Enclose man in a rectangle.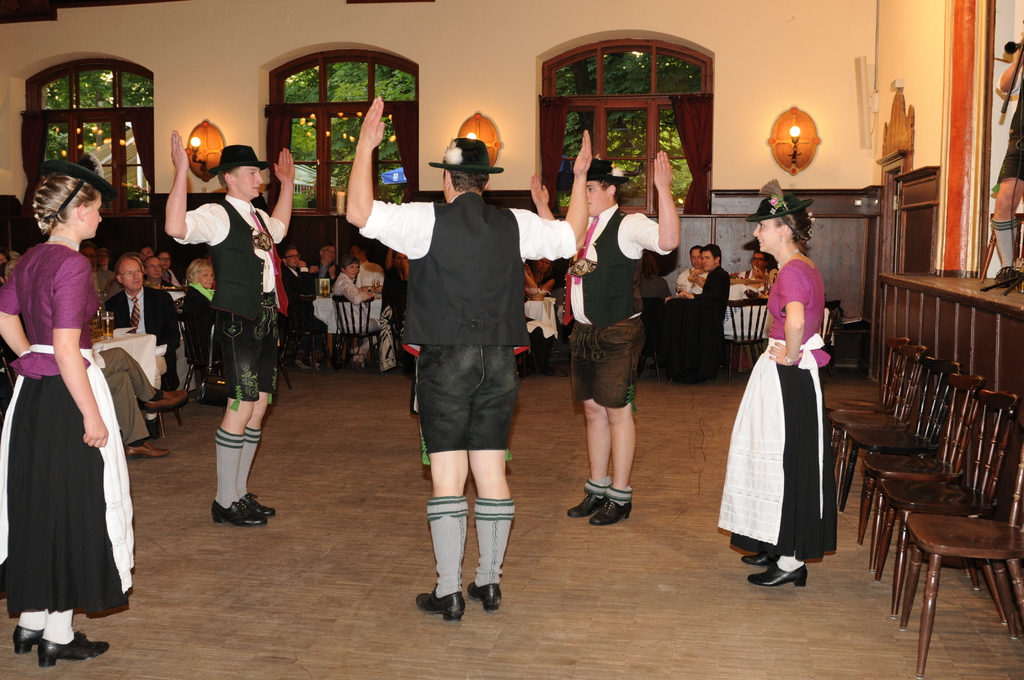
bbox(104, 255, 181, 403).
